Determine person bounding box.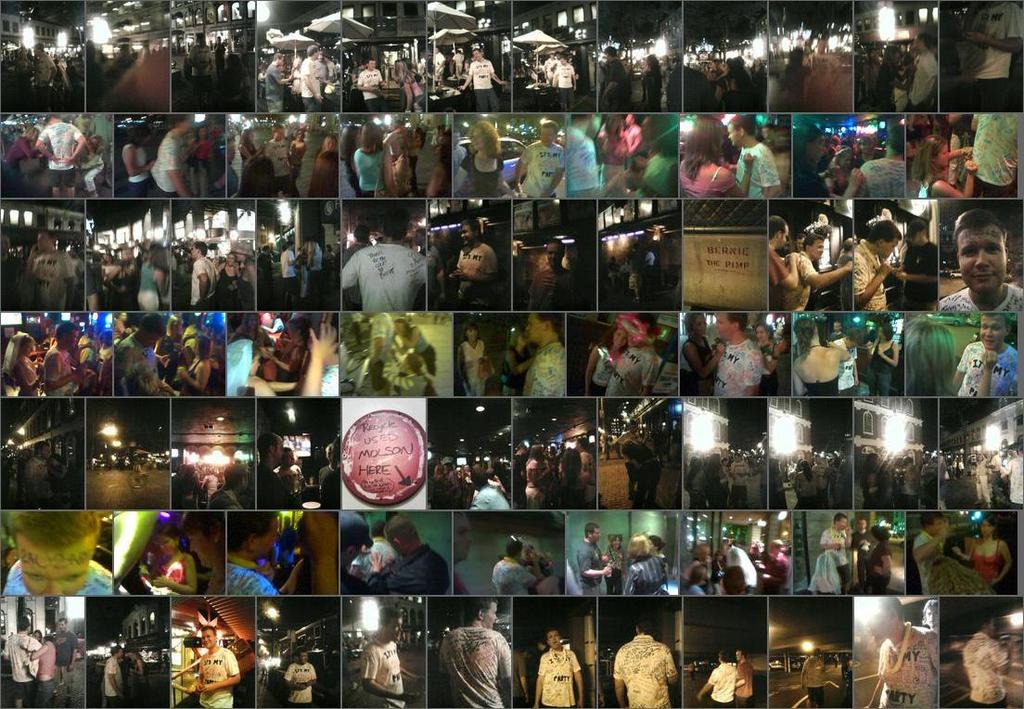
Determined: left=714, top=308, right=761, bottom=405.
